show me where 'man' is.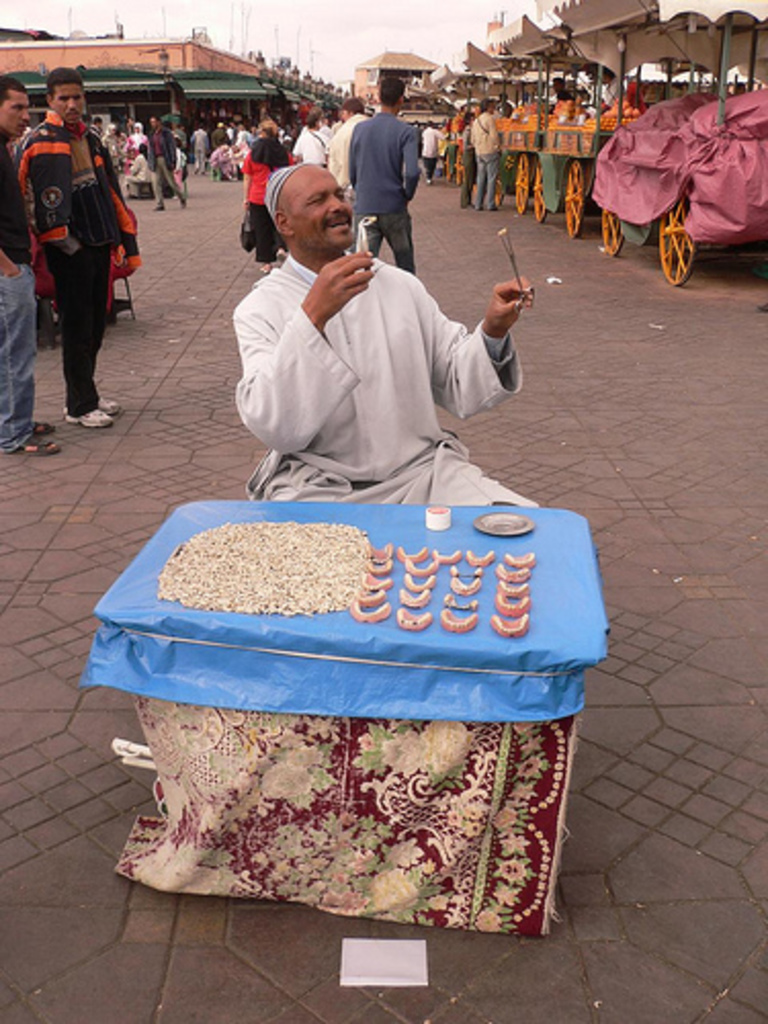
'man' is at [left=92, top=125, right=127, bottom=168].
